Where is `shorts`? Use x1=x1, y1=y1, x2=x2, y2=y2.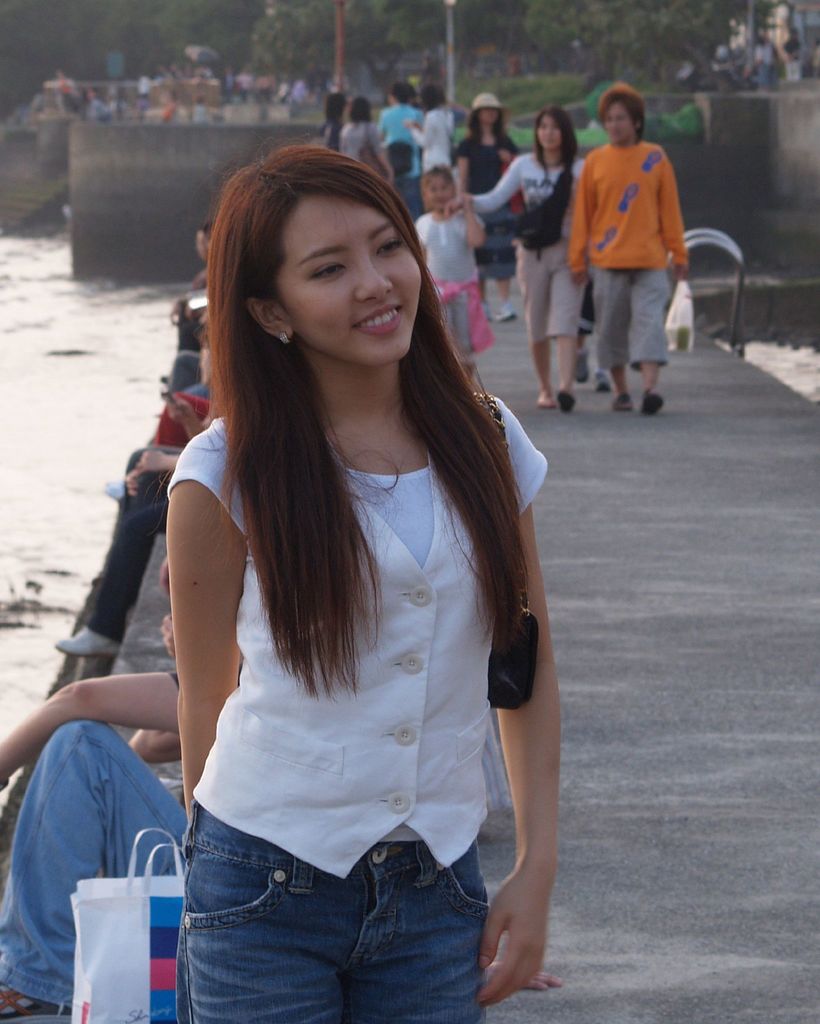
x1=593, y1=268, x2=674, y2=371.
